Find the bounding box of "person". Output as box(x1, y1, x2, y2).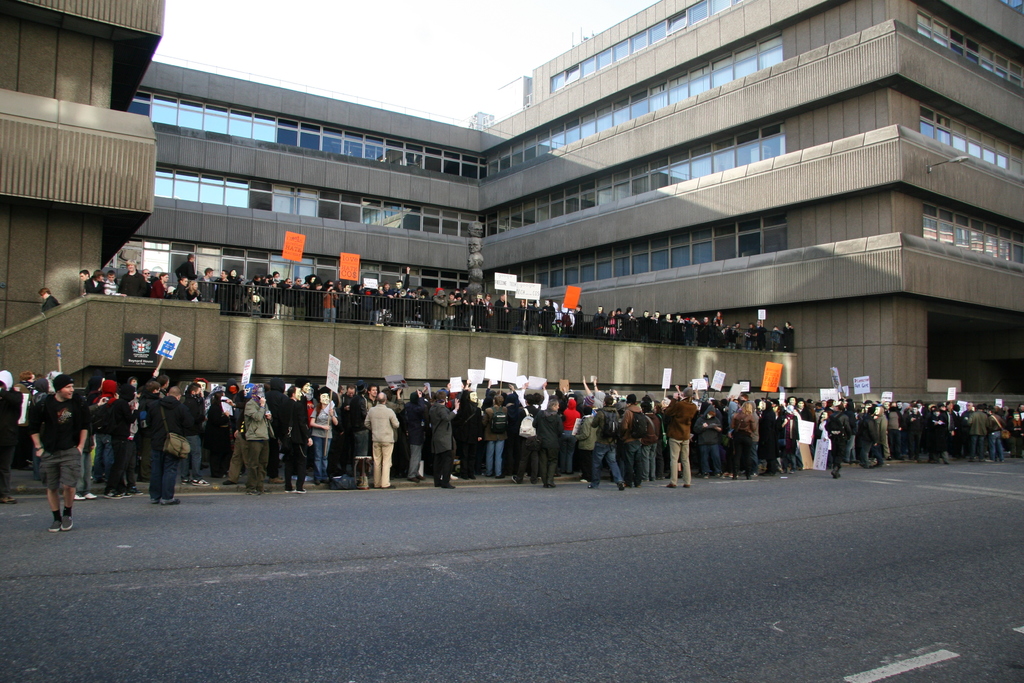
box(21, 359, 77, 534).
